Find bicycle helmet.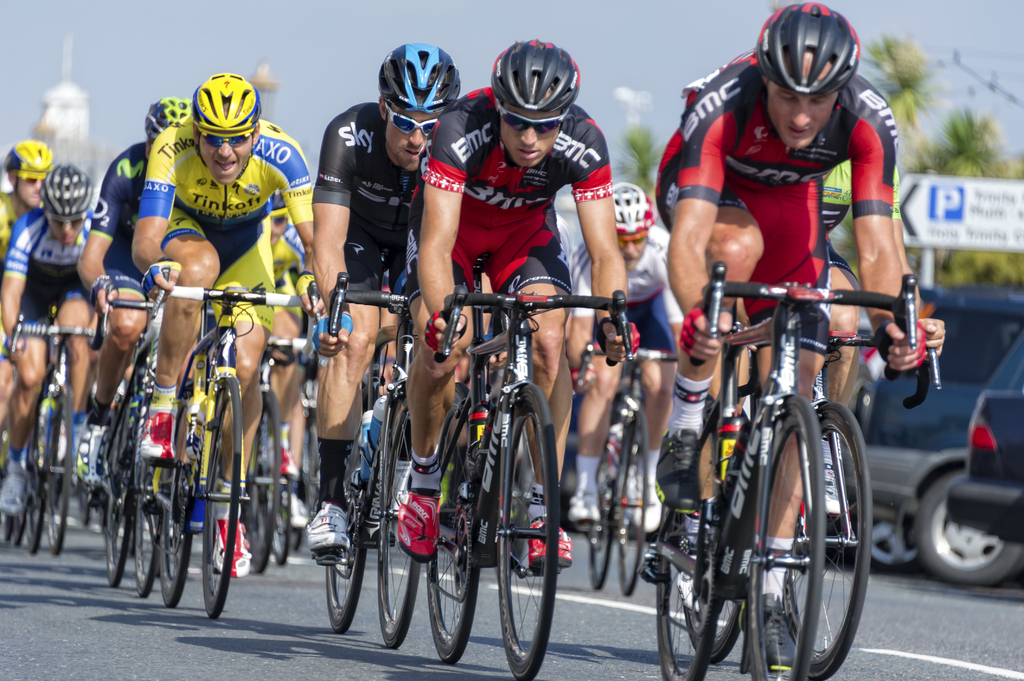
(x1=42, y1=164, x2=93, y2=214).
